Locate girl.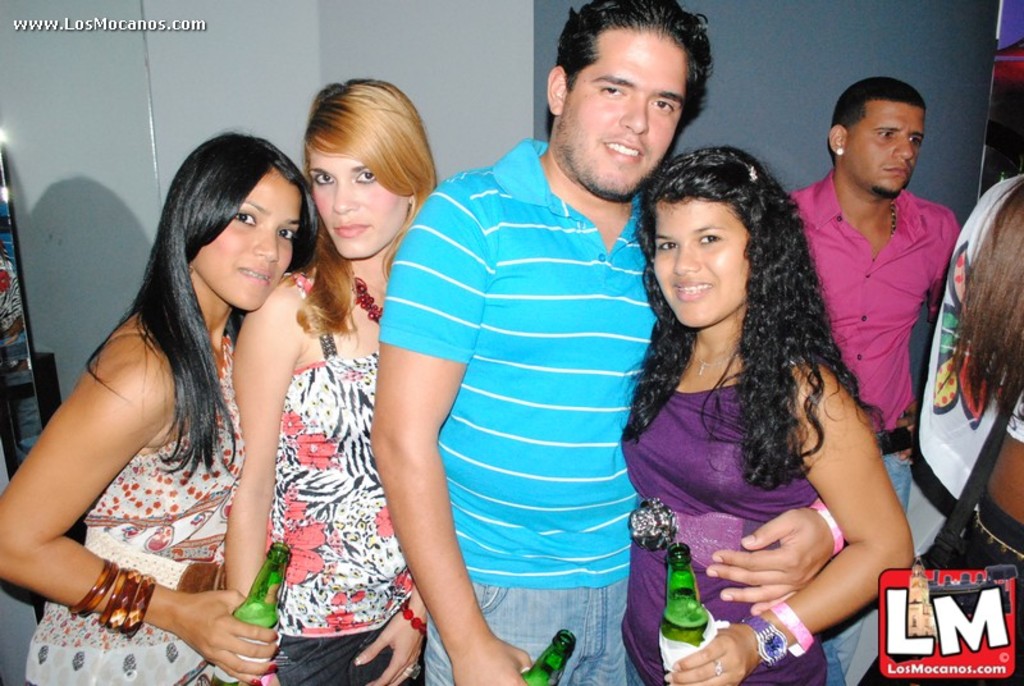
Bounding box: detection(611, 137, 908, 685).
